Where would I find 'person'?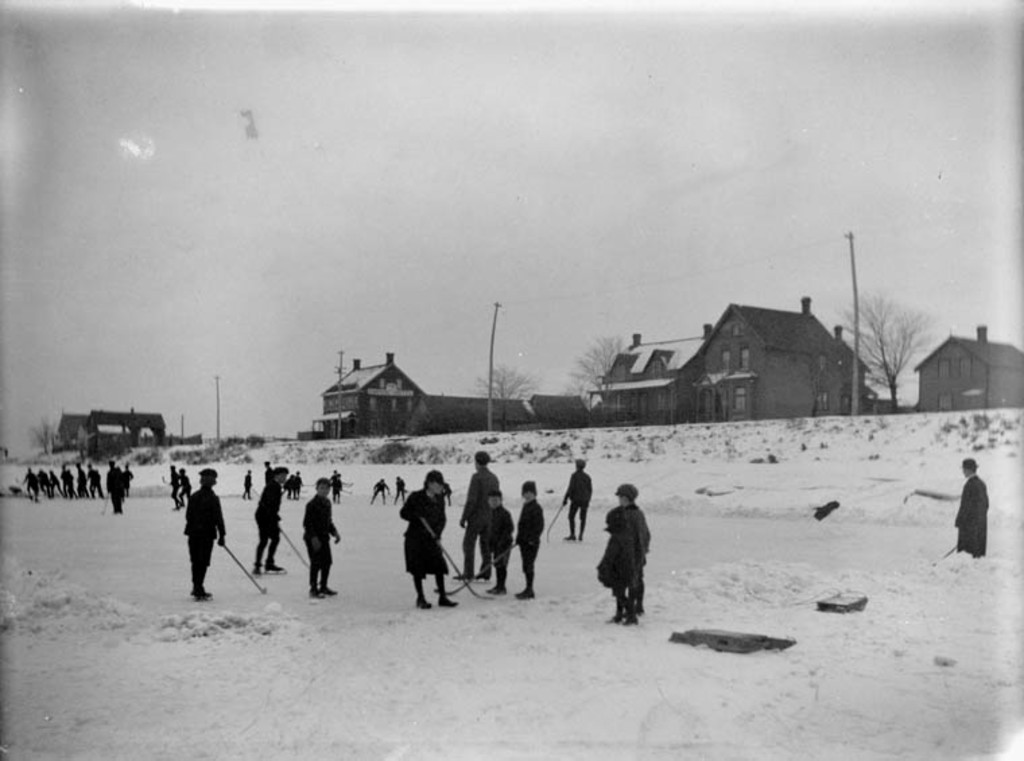
At <bbox>399, 469, 458, 617</bbox>.
